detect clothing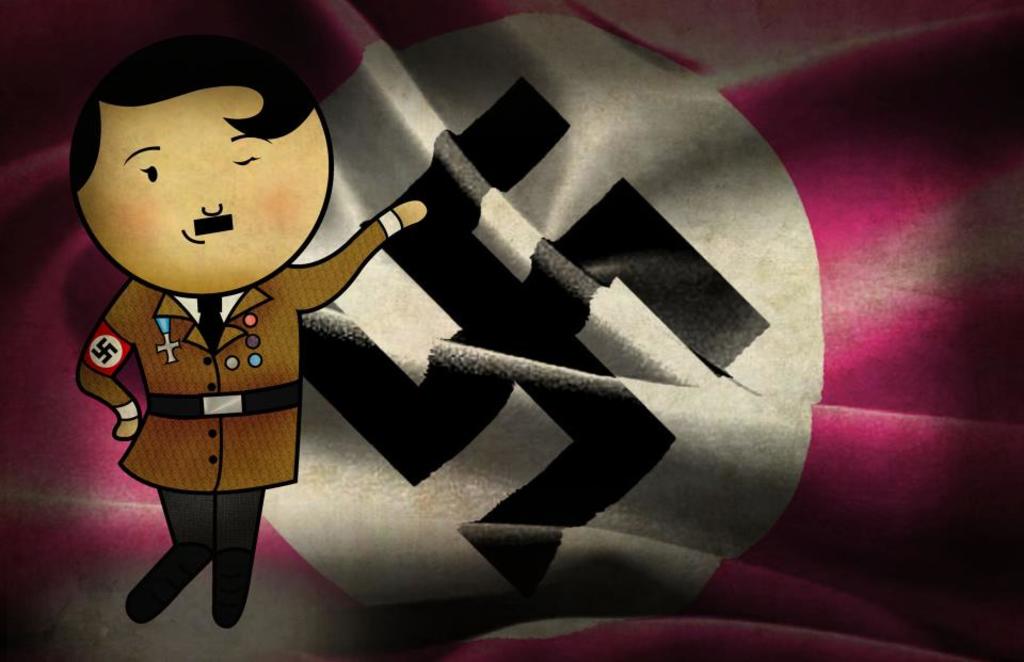
76:206:400:488
